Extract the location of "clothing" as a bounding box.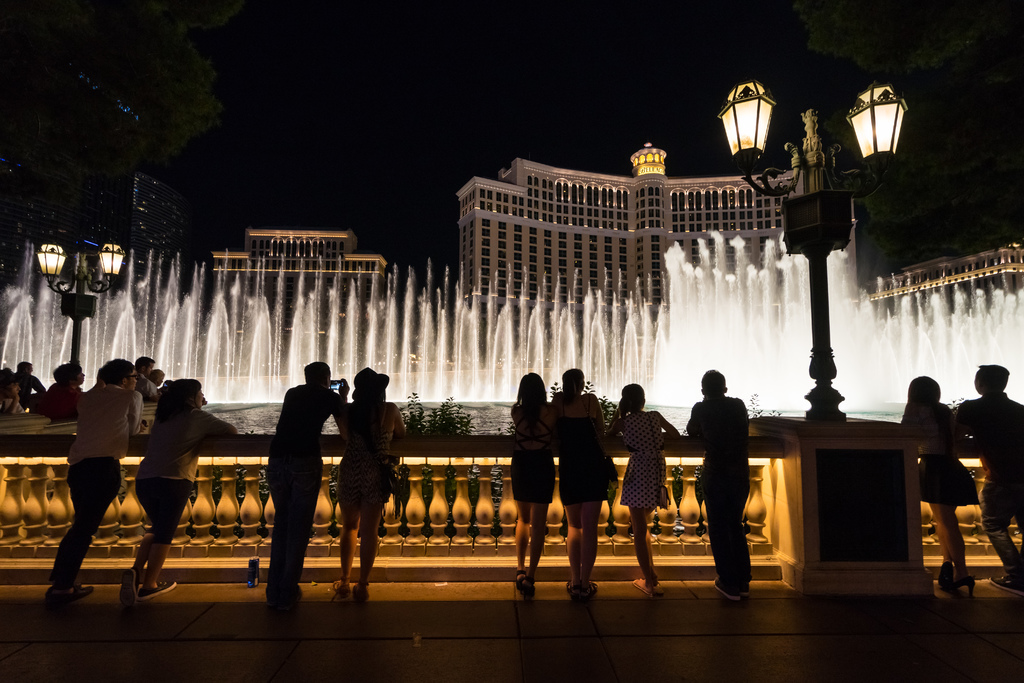
bbox=(556, 409, 607, 504).
